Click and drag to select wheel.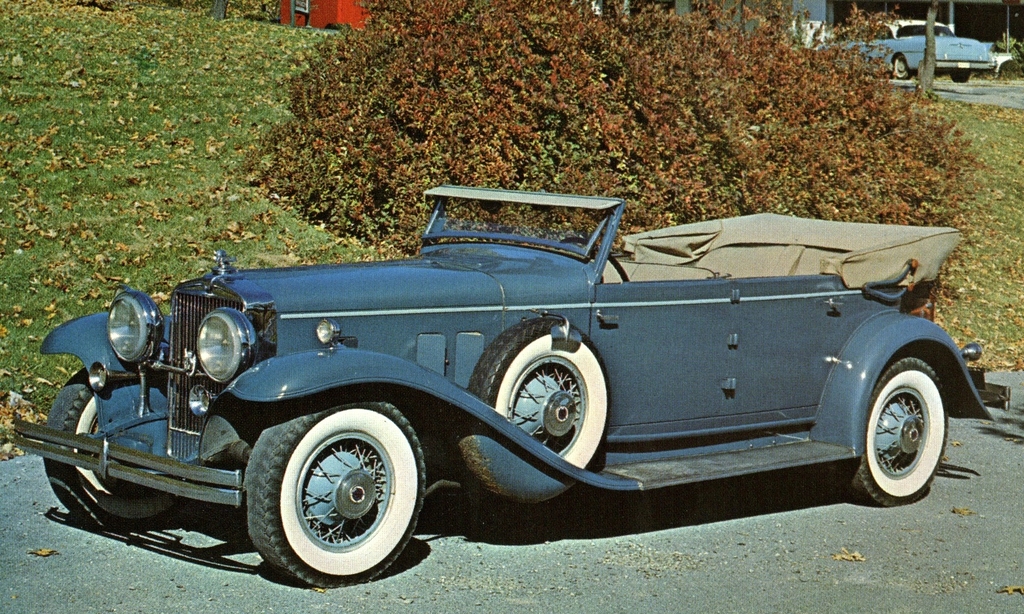
Selection: 250,407,423,578.
